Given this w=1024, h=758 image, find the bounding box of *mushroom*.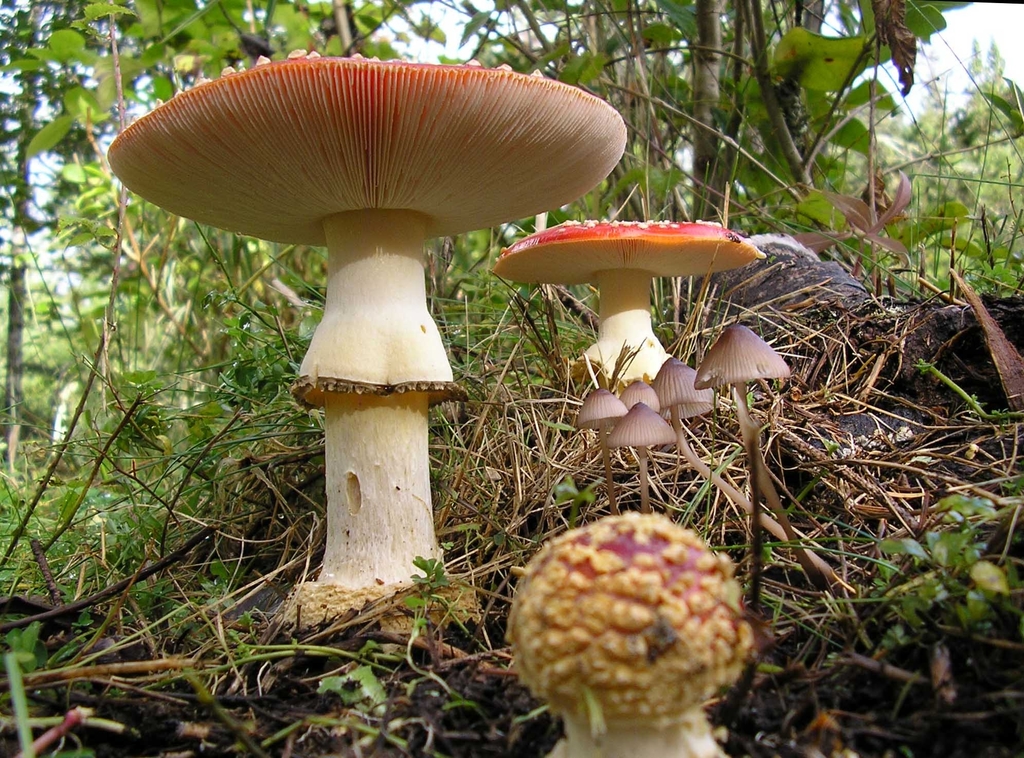
[x1=493, y1=221, x2=760, y2=379].
